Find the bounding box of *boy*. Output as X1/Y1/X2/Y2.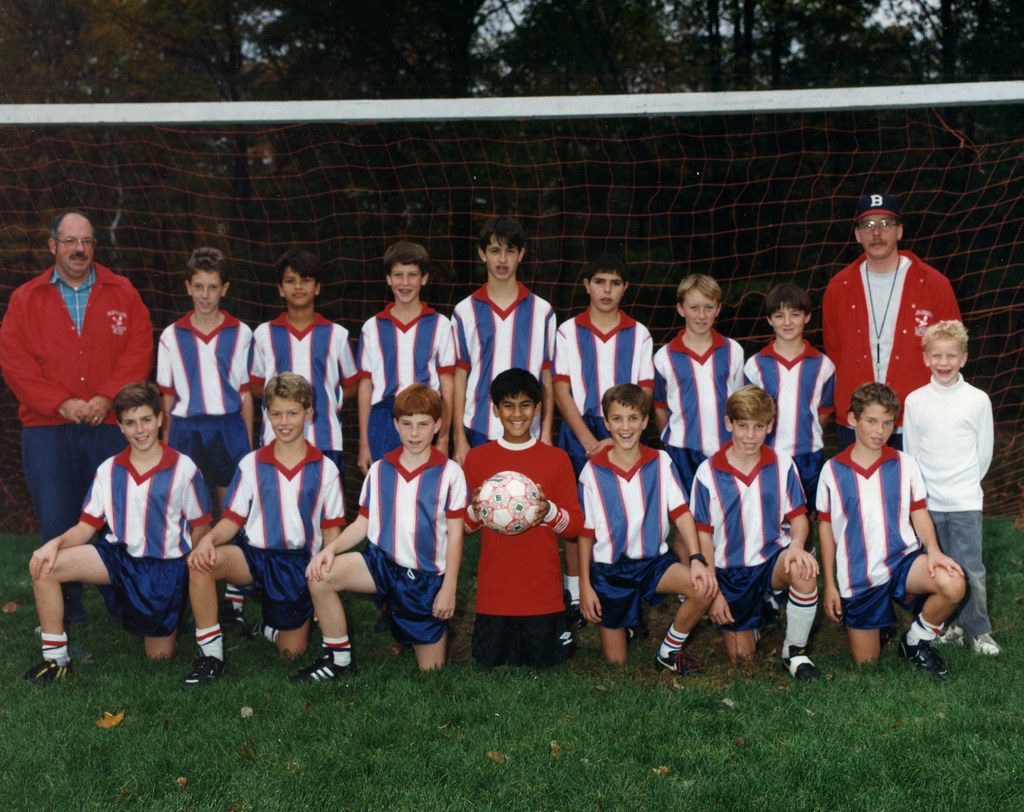
183/369/346/685.
